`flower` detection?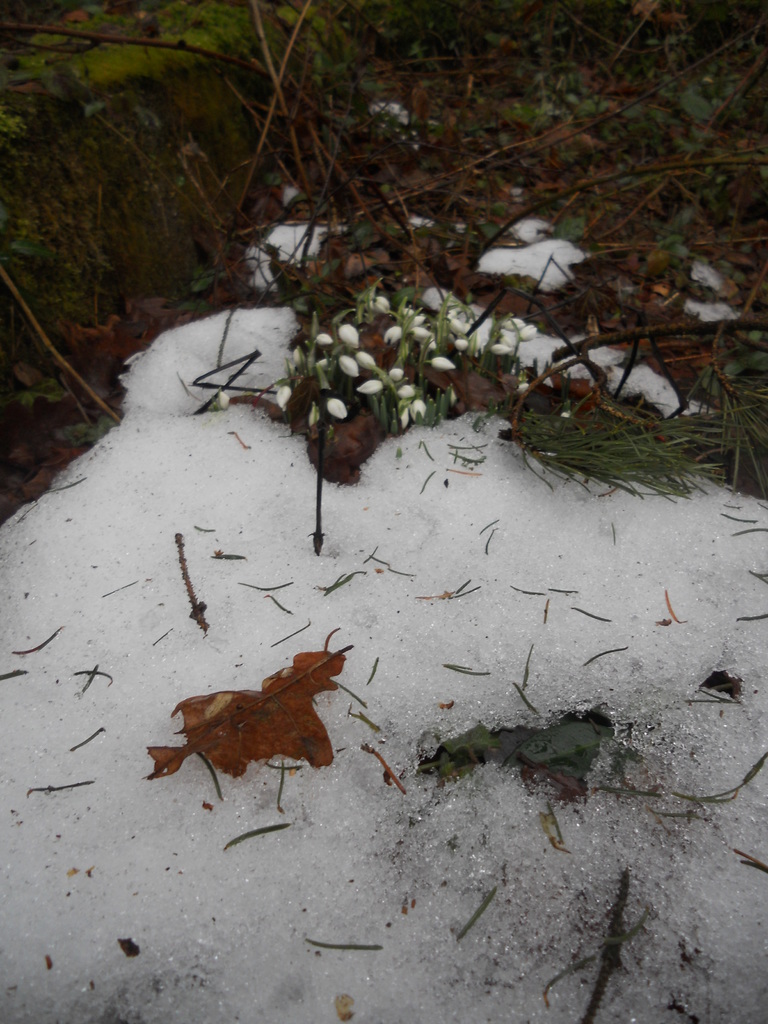
[x1=411, y1=311, x2=425, y2=330]
